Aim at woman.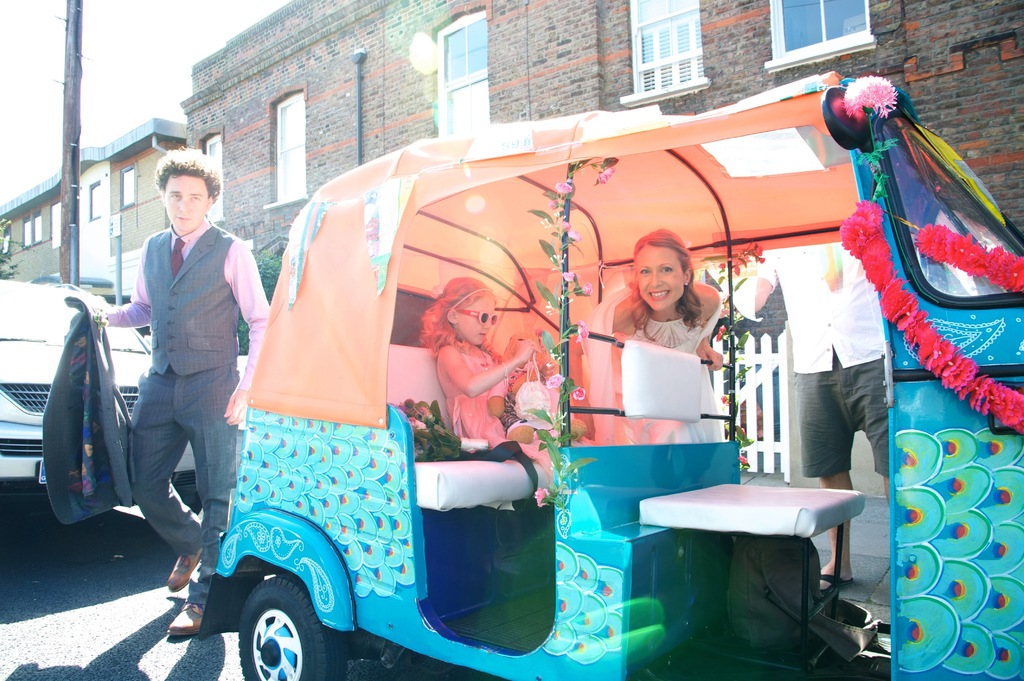
Aimed at {"x1": 613, "y1": 220, "x2": 733, "y2": 440}.
